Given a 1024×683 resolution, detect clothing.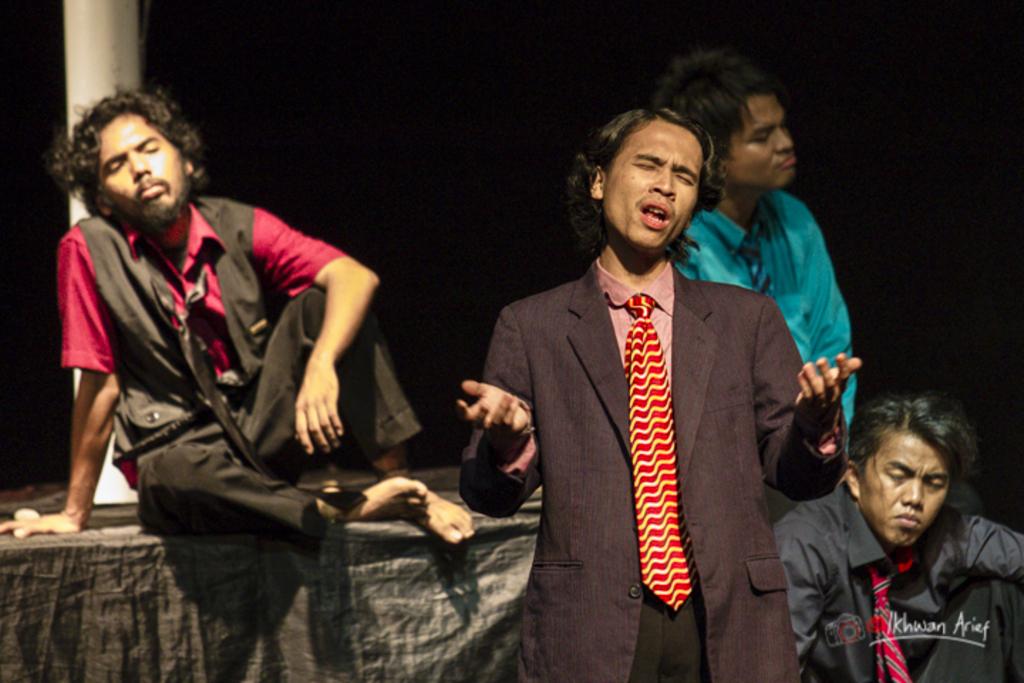
Rect(488, 184, 799, 672).
